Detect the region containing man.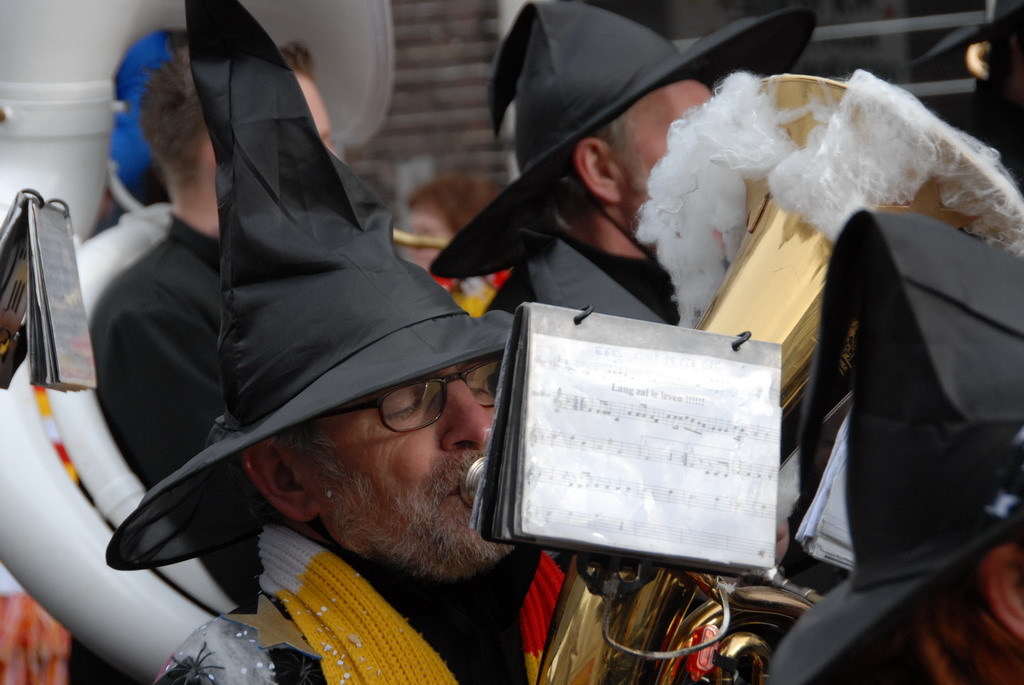
x1=474 y1=73 x2=717 y2=320.
